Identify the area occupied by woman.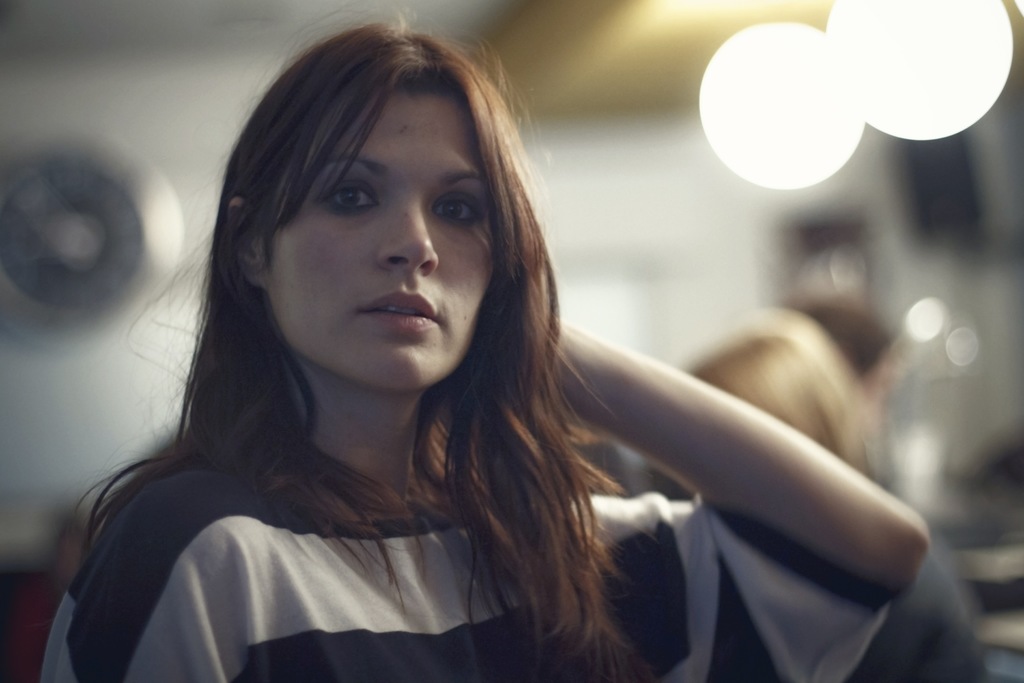
Area: {"left": 675, "top": 299, "right": 875, "bottom": 486}.
